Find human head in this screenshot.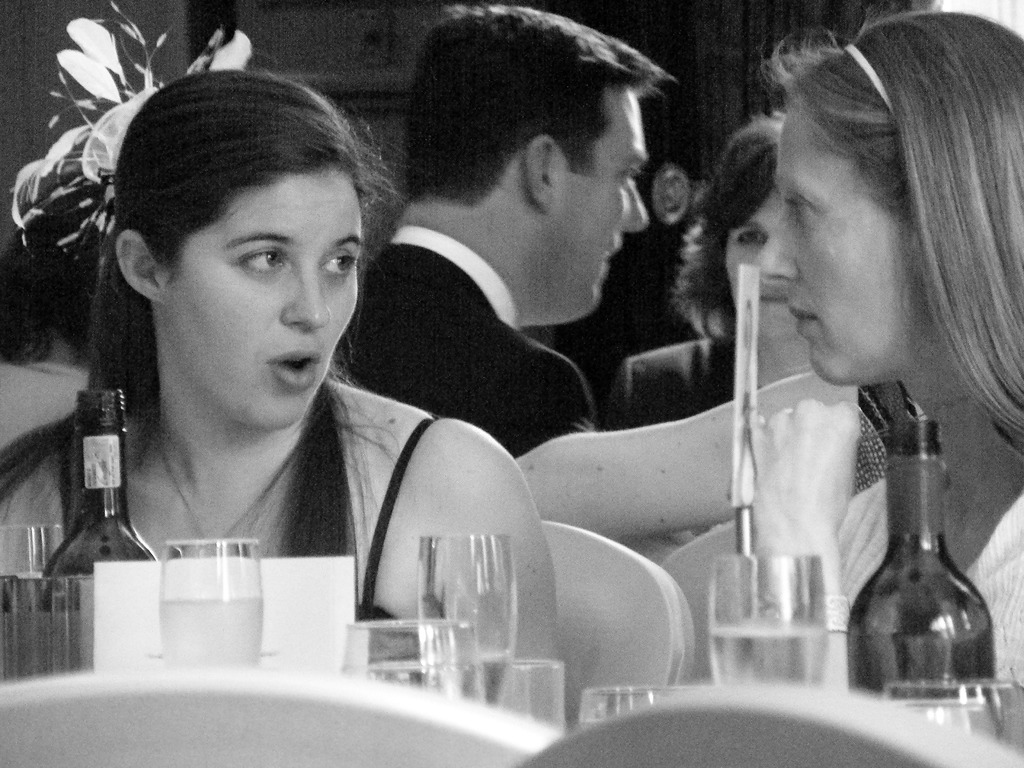
The bounding box for human head is (x1=97, y1=73, x2=393, y2=377).
